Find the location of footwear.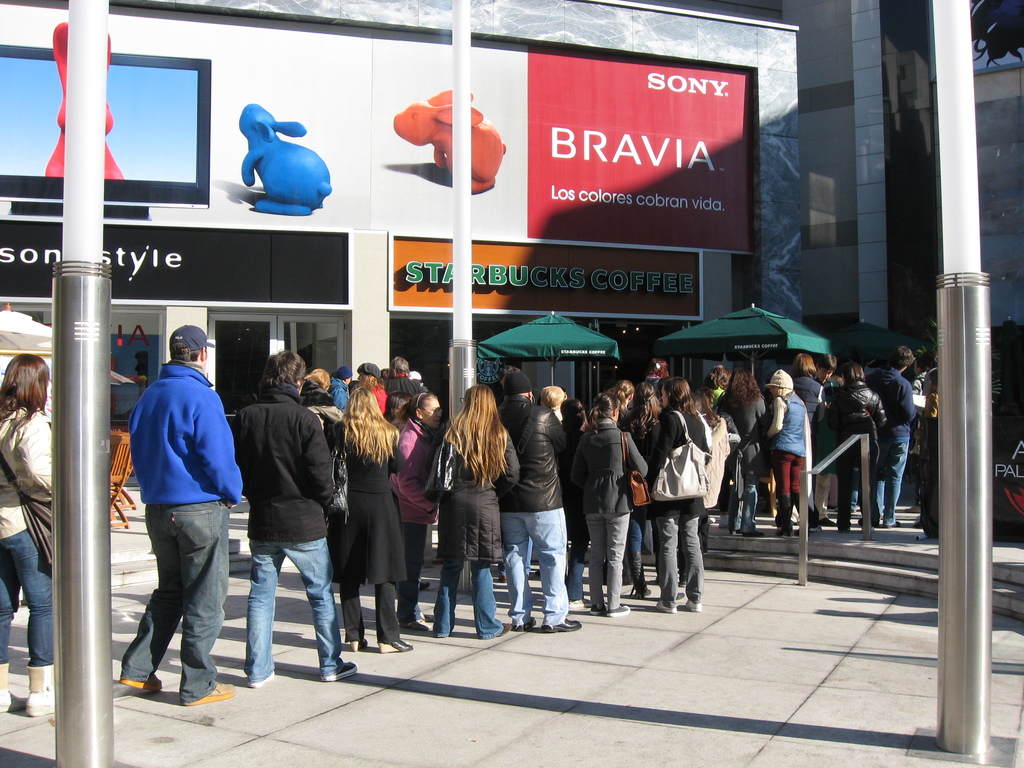
Location: 121 678 164 695.
